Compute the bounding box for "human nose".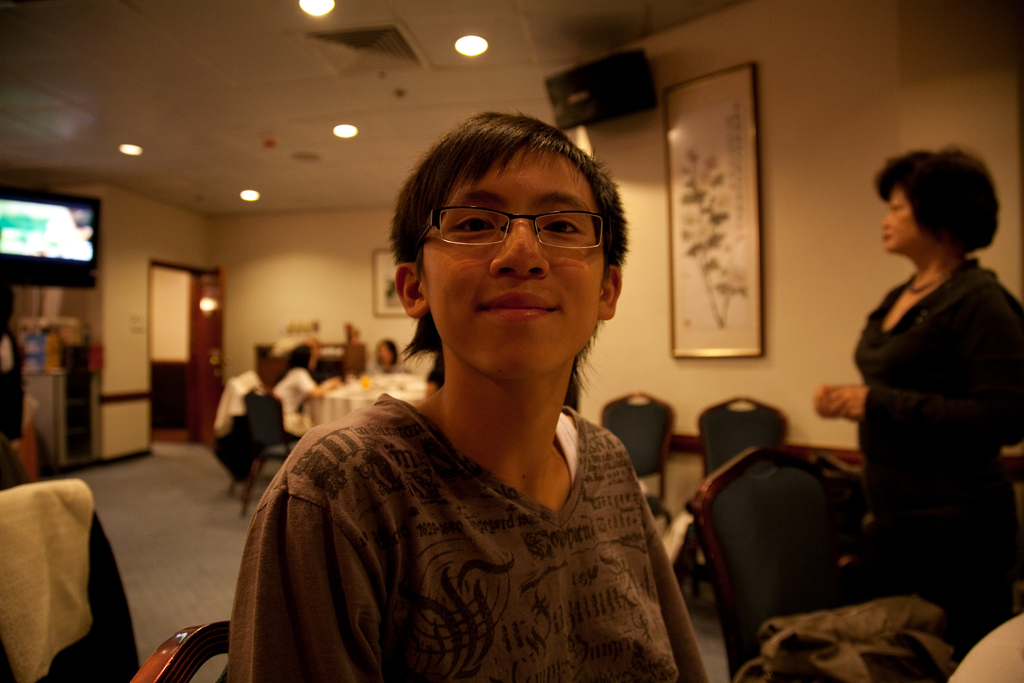
(484,214,547,284).
